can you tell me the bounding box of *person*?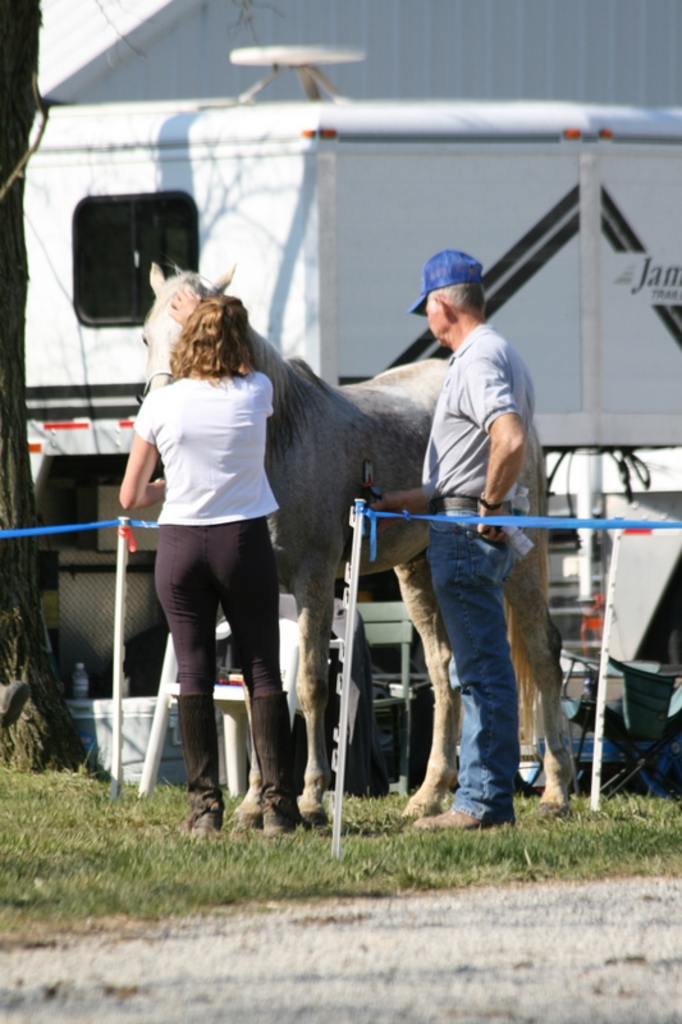
Rect(348, 246, 532, 840).
